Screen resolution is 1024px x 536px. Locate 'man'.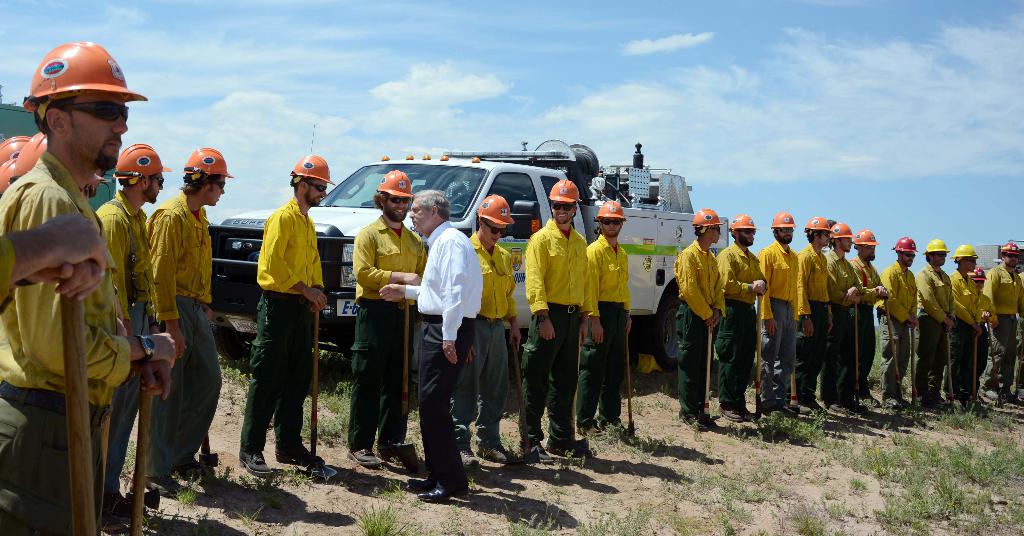
box=[672, 207, 727, 434].
